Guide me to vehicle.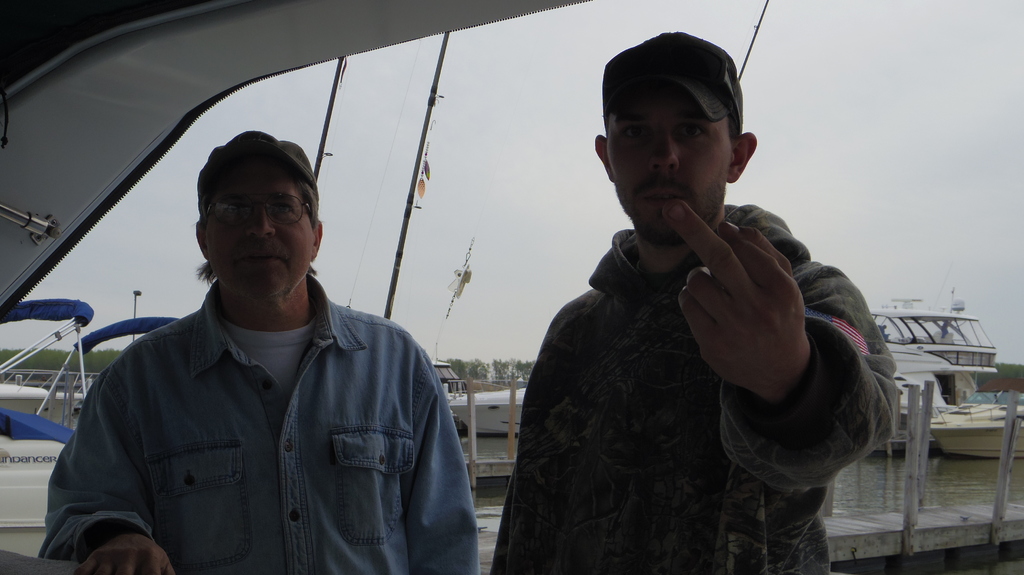
Guidance: <box>879,288,1008,393</box>.
